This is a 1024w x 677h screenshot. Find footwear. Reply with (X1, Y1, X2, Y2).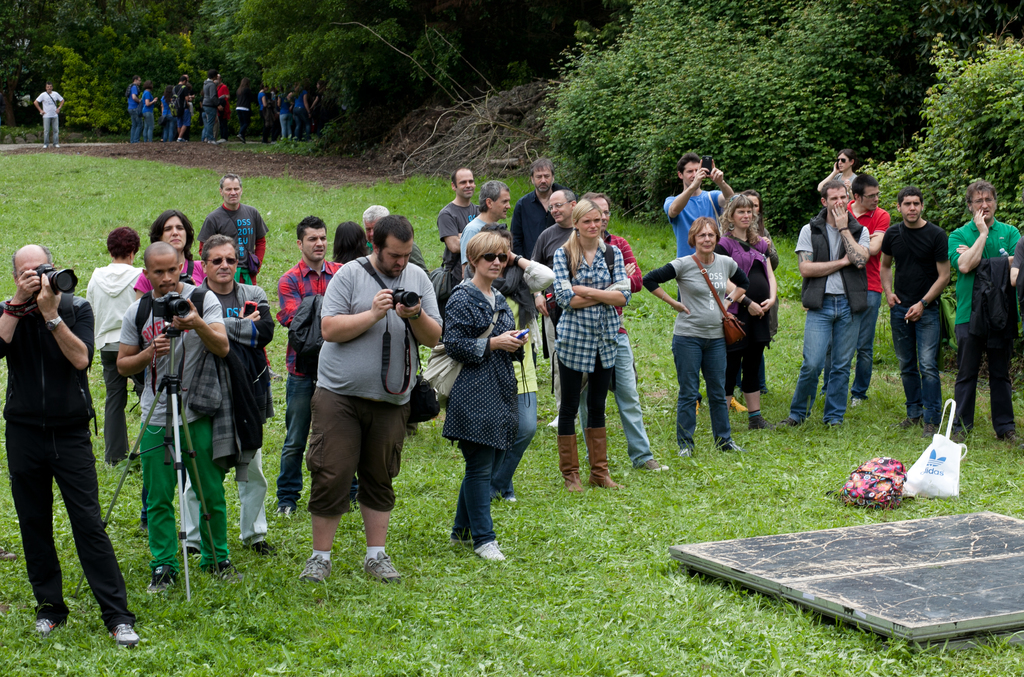
(298, 553, 330, 585).
